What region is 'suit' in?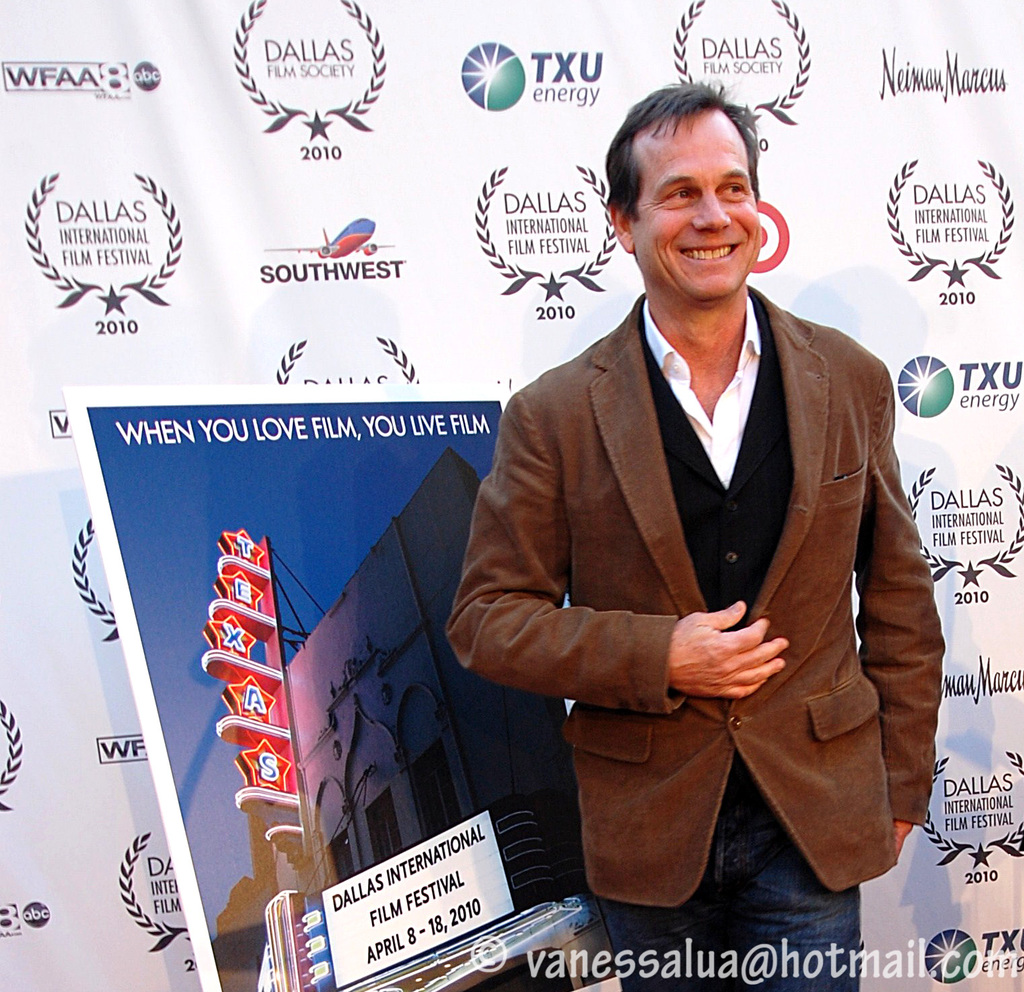
l=441, t=288, r=949, b=914.
